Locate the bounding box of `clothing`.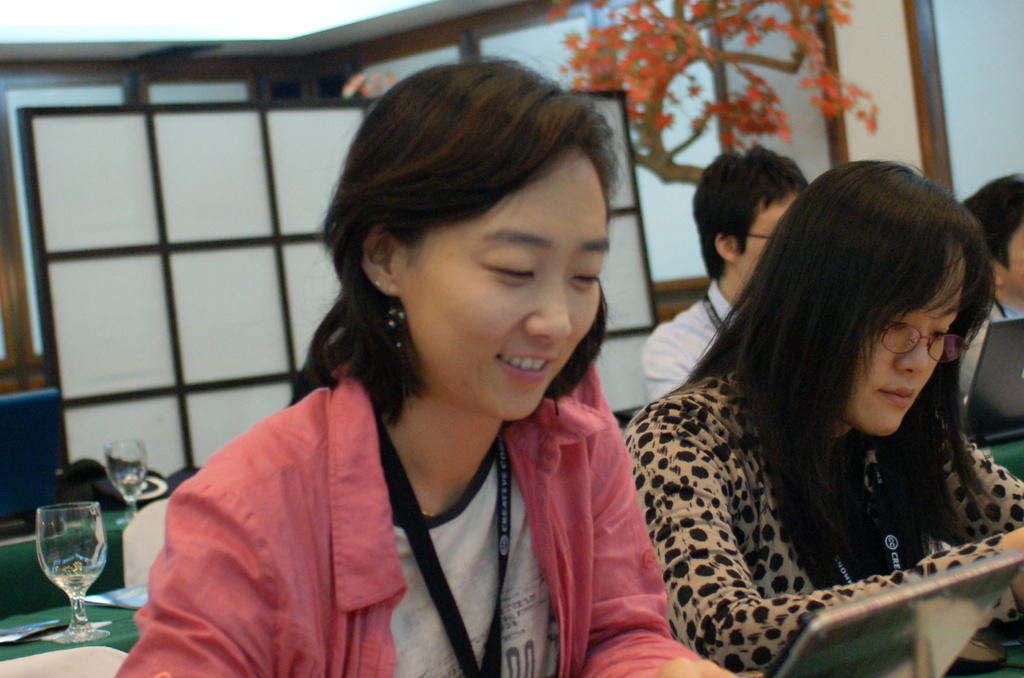
Bounding box: (112,366,702,677).
